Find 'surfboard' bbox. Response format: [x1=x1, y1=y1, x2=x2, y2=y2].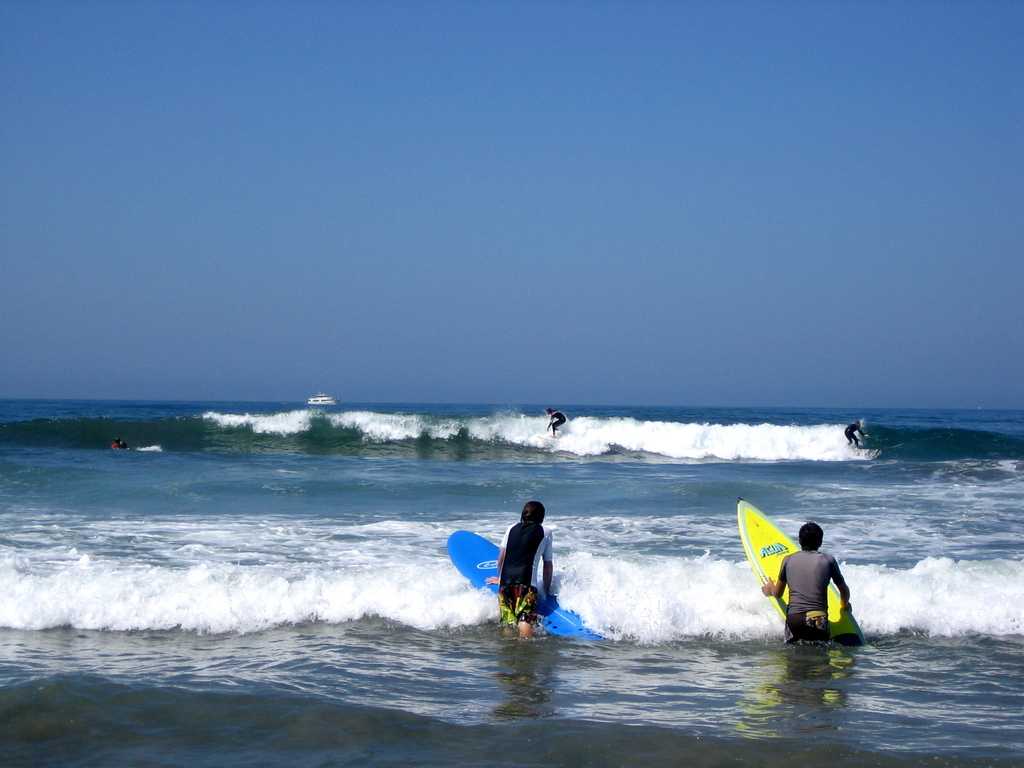
[x1=735, y1=498, x2=869, y2=650].
